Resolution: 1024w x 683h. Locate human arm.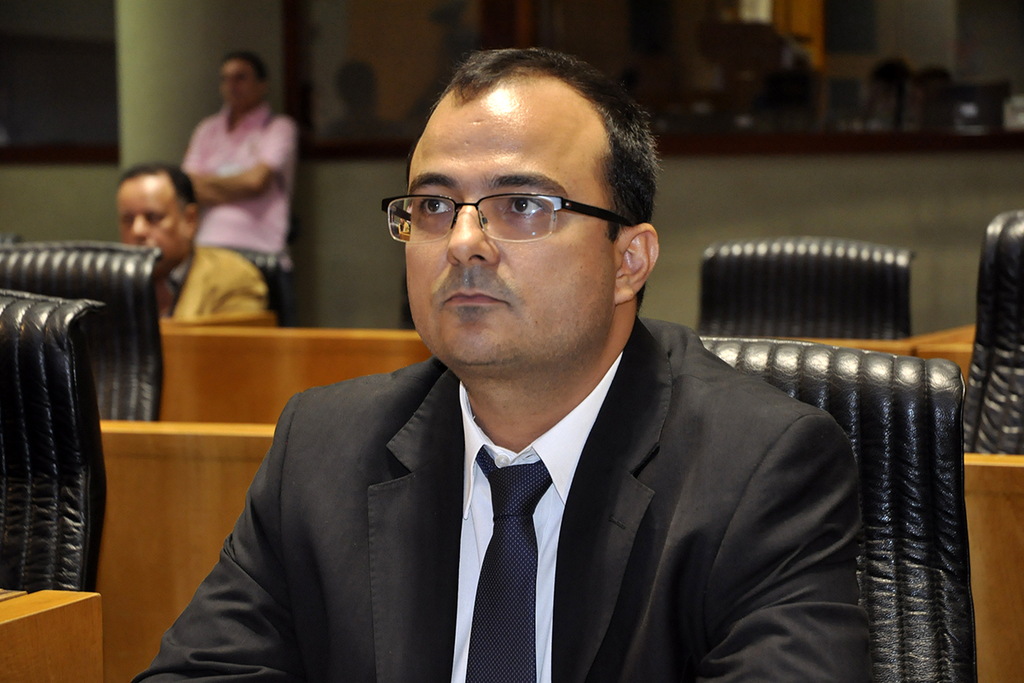
172:126:244:215.
